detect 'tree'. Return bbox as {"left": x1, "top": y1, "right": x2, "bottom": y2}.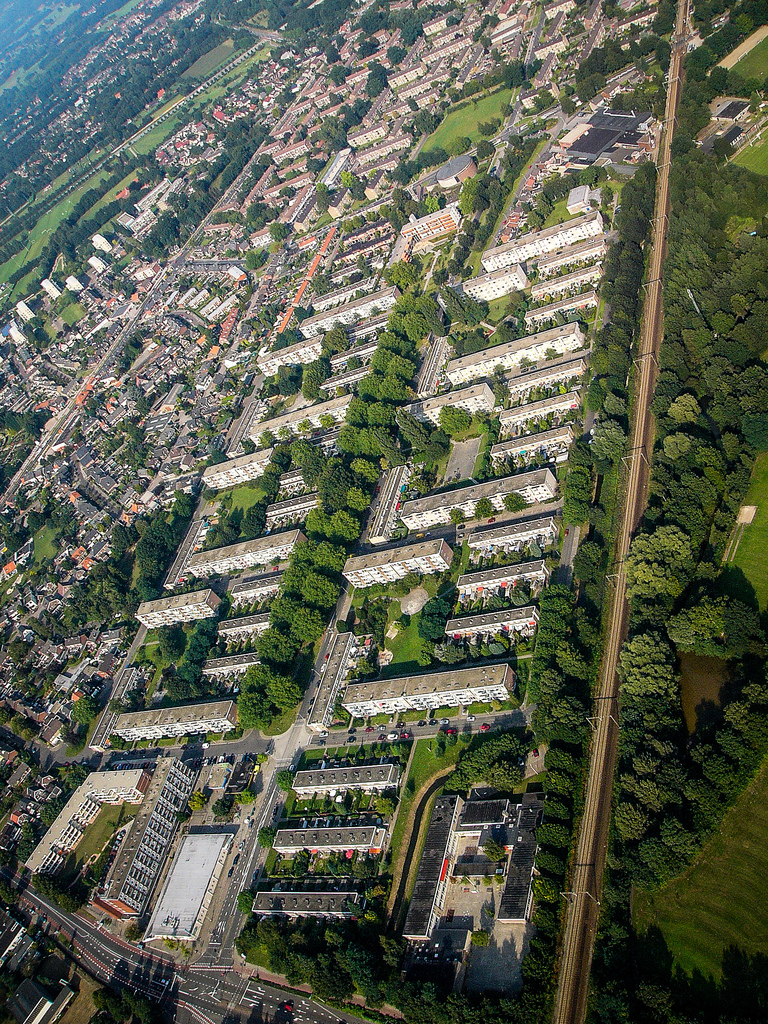
{"left": 499, "top": 63, "right": 524, "bottom": 87}.
